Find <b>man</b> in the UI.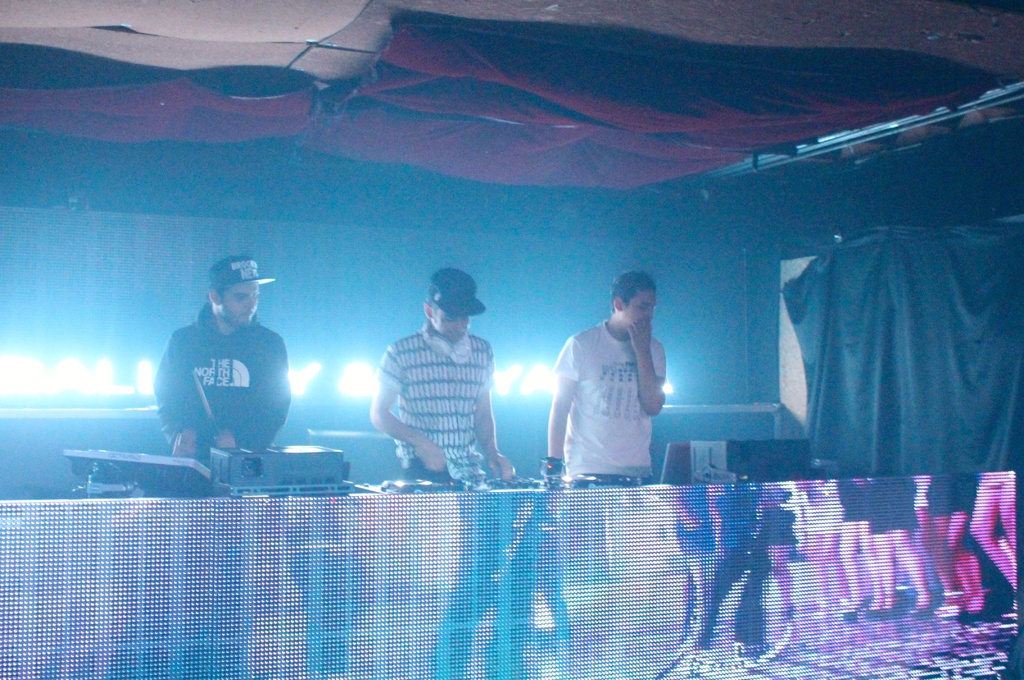
UI element at <region>365, 265, 512, 500</region>.
